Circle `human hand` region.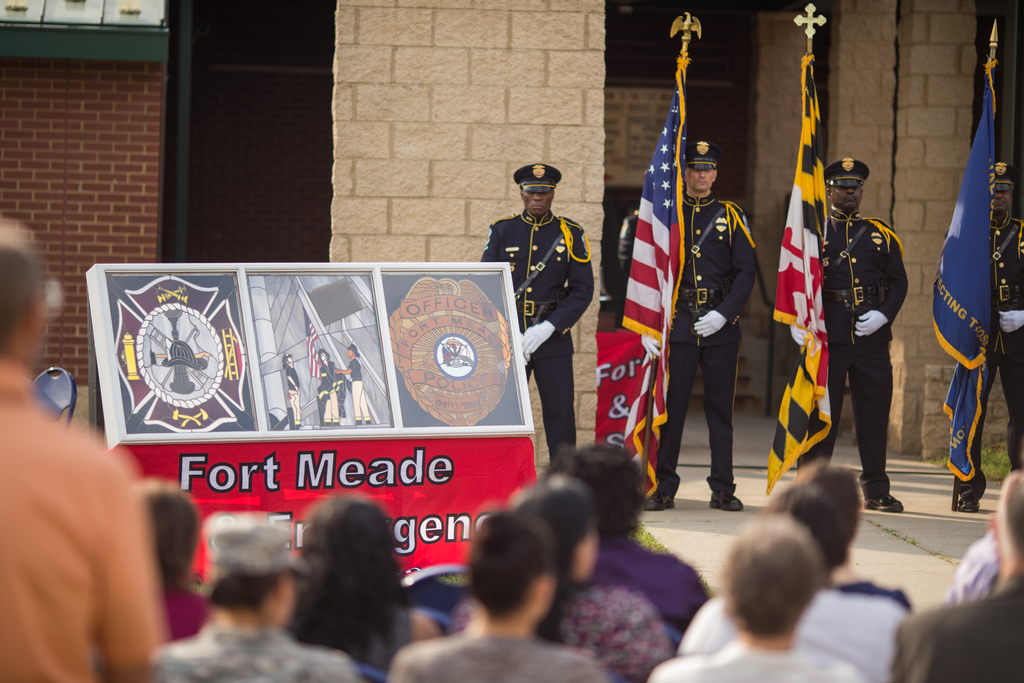
Region: (520,322,555,358).
